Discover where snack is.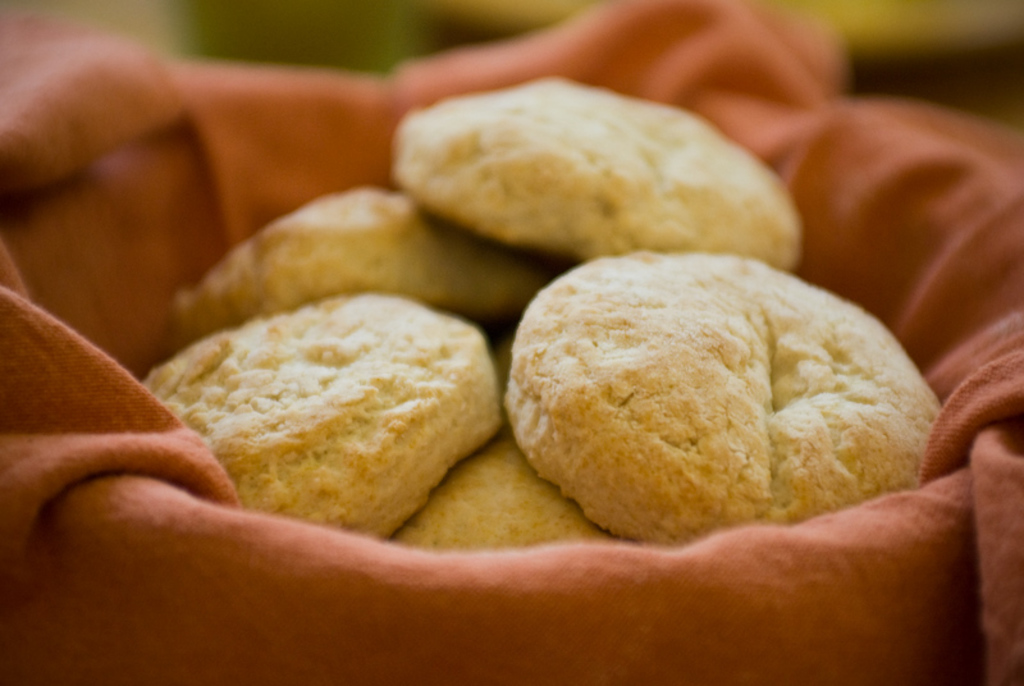
Discovered at left=156, top=177, right=588, bottom=346.
